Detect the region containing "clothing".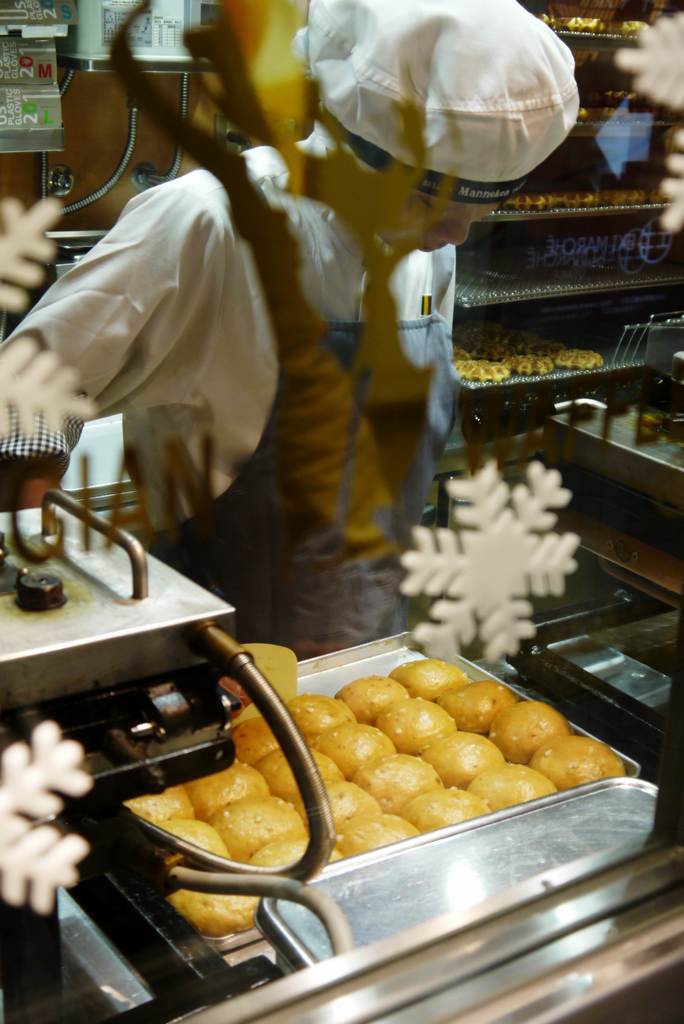
bbox=(0, 0, 589, 650).
